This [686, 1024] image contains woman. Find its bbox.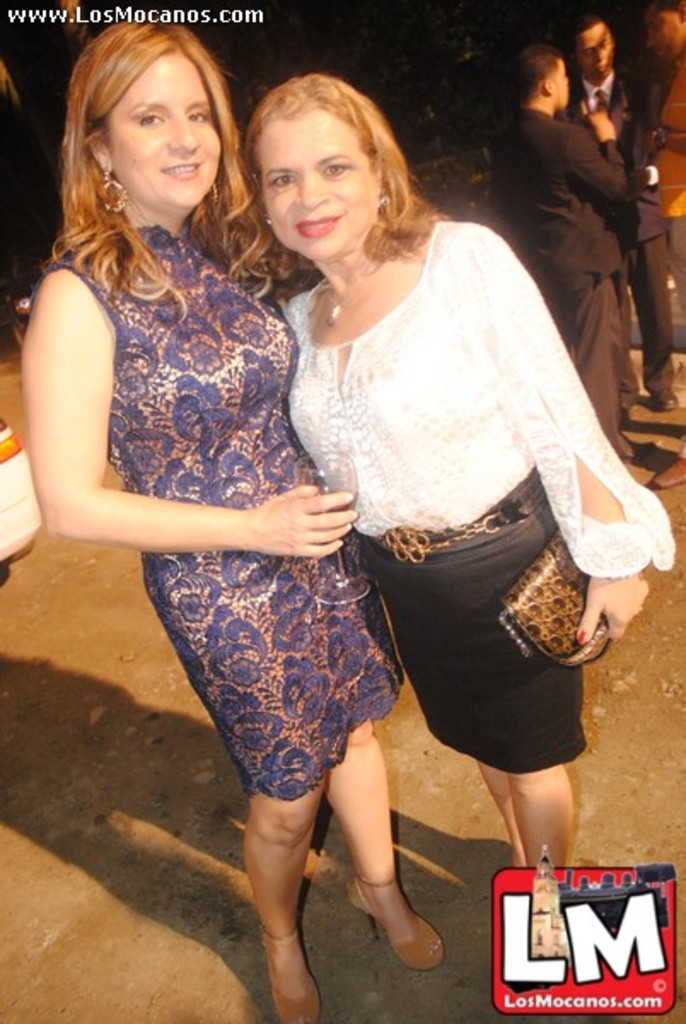
BBox(232, 75, 631, 887).
